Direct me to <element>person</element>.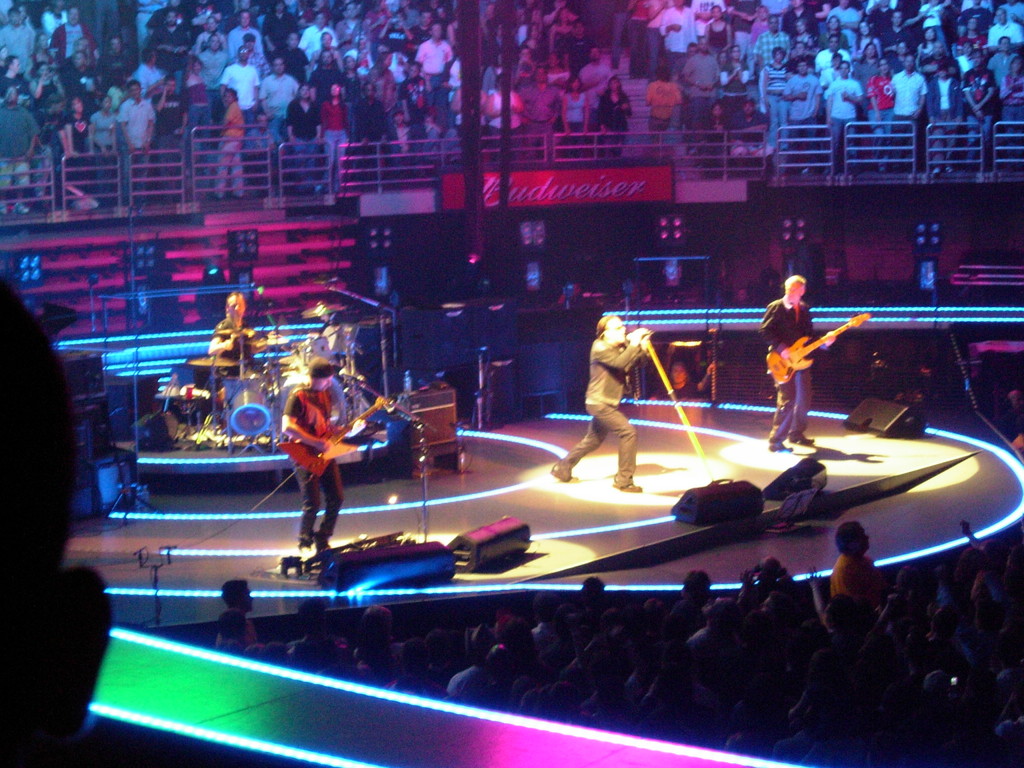
Direction: locate(417, 25, 453, 134).
